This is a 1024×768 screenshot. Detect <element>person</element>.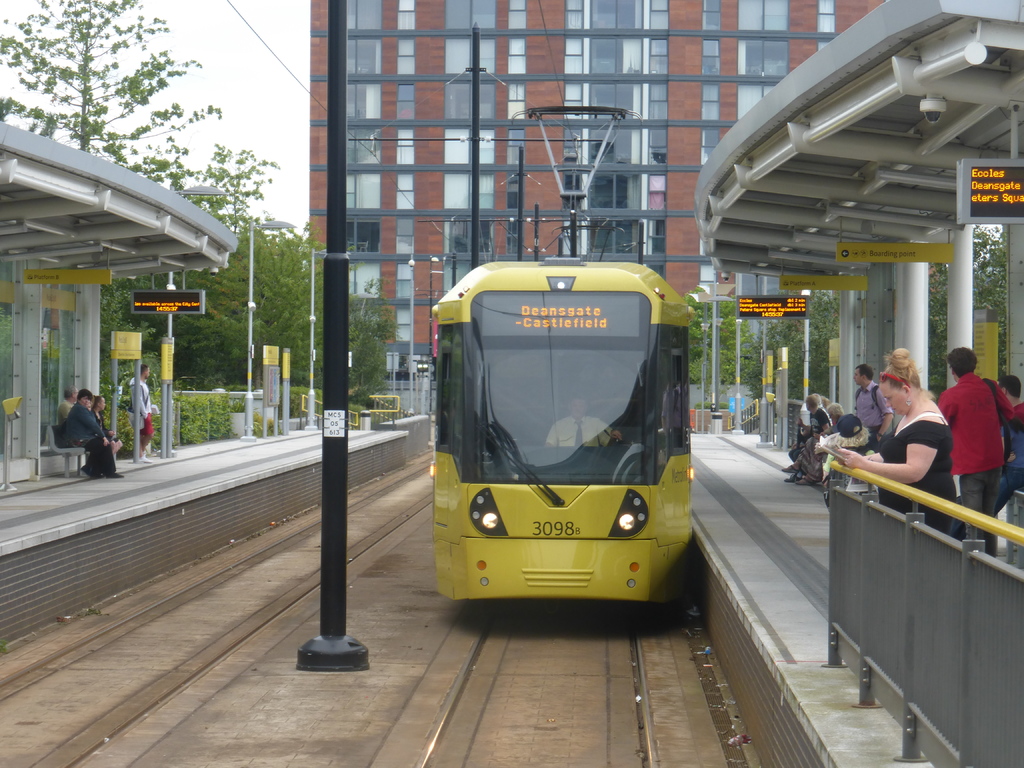
(x1=846, y1=362, x2=898, y2=449).
